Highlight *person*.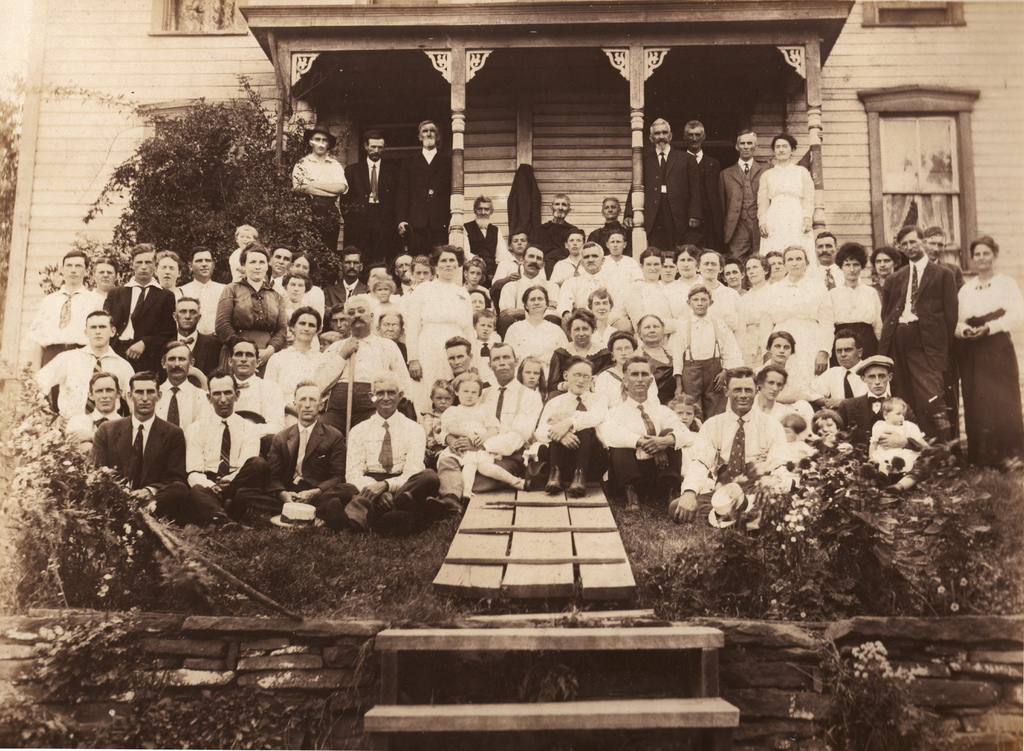
Highlighted region: left=228, top=222, right=260, bottom=280.
